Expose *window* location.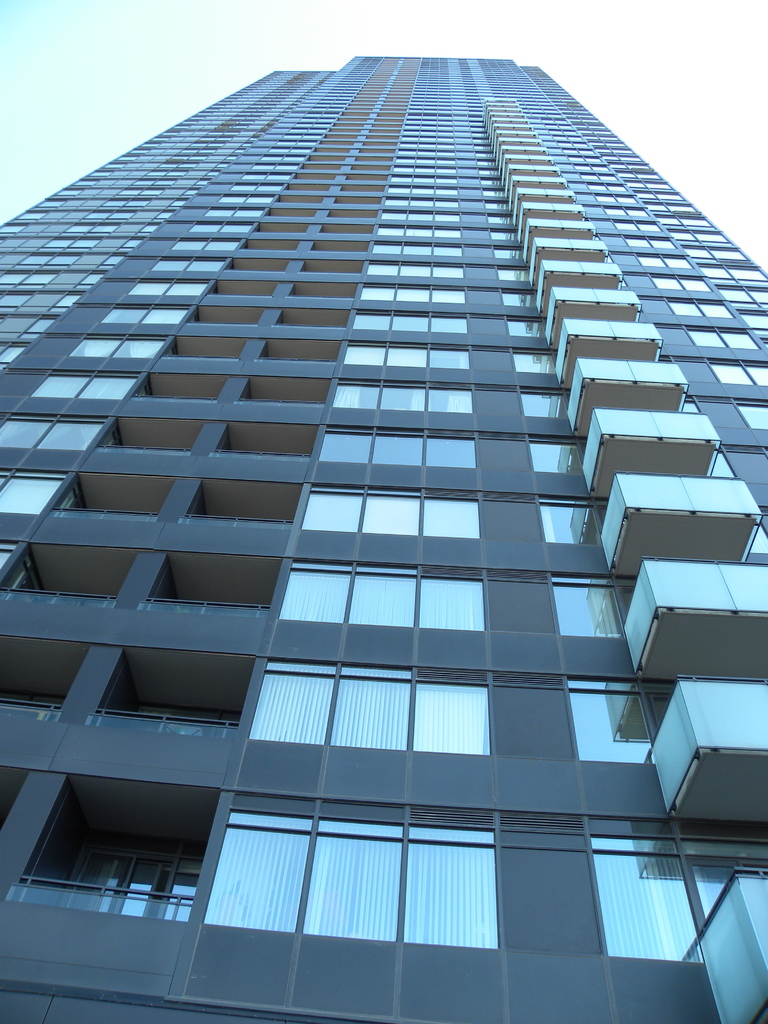
Exposed at (483,174,504,197).
